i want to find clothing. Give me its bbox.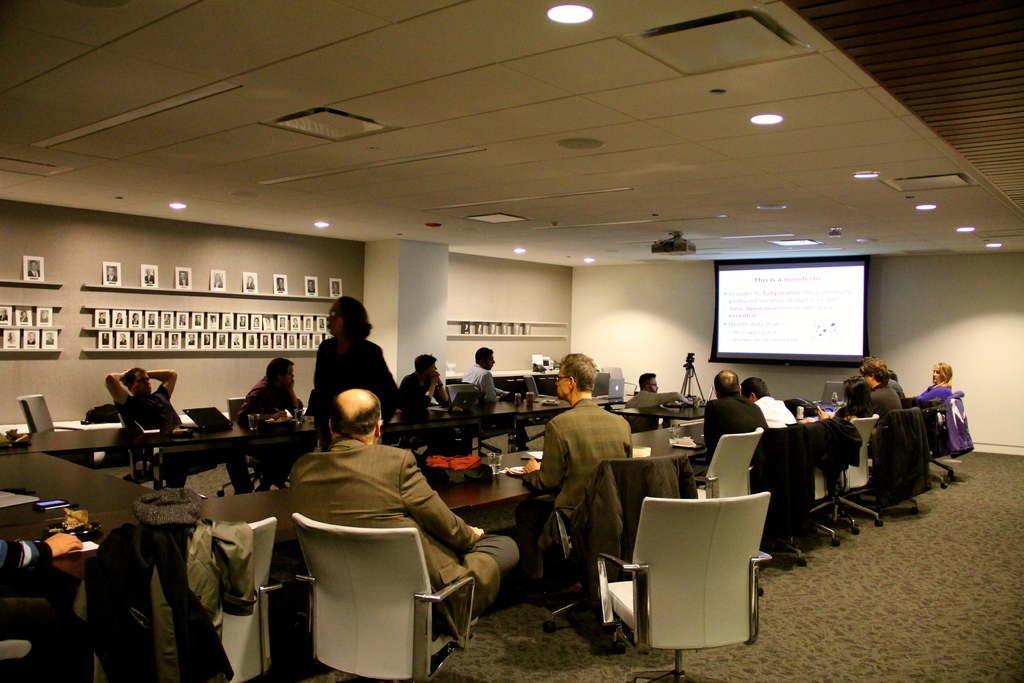
406,375,447,395.
